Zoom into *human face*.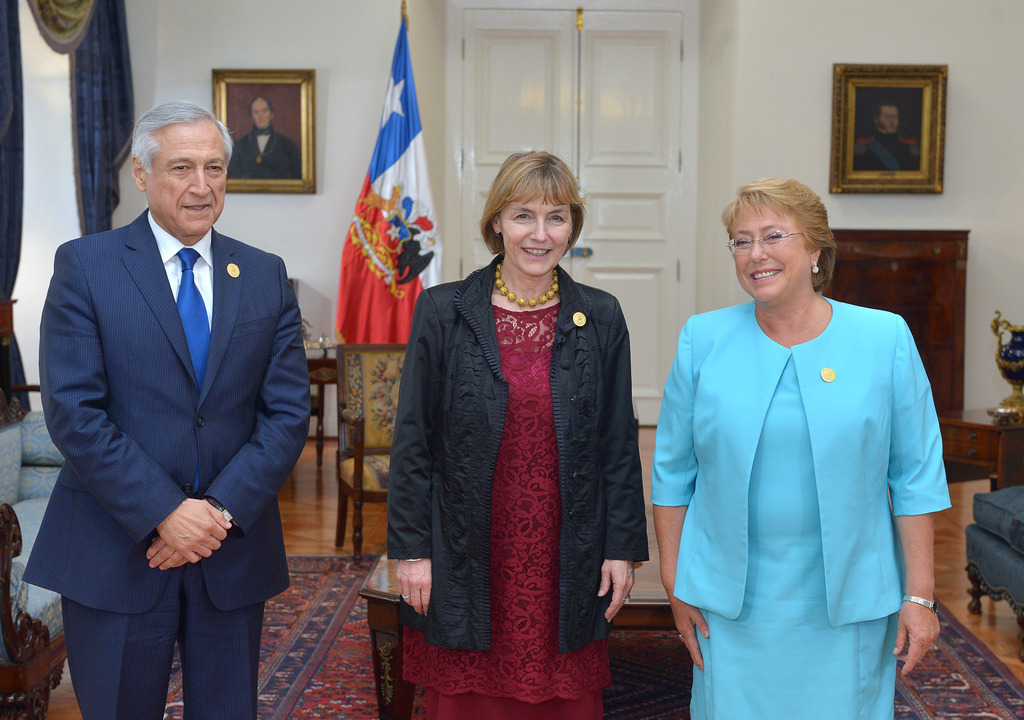
Zoom target: (x1=500, y1=184, x2=570, y2=277).
